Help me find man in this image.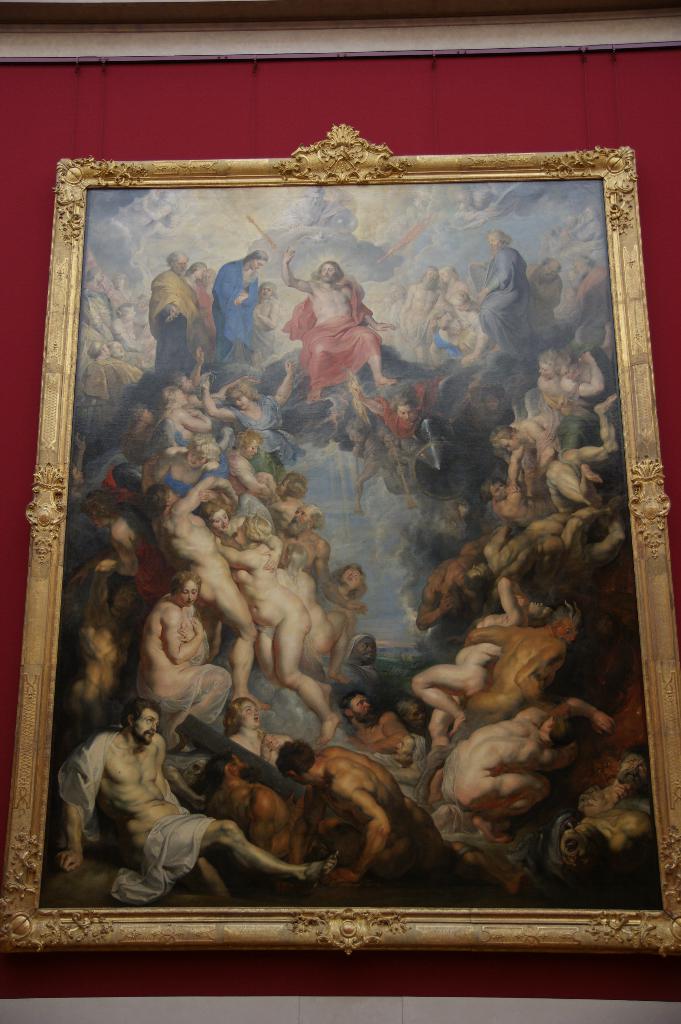
Found it: bbox=(269, 739, 419, 909).
